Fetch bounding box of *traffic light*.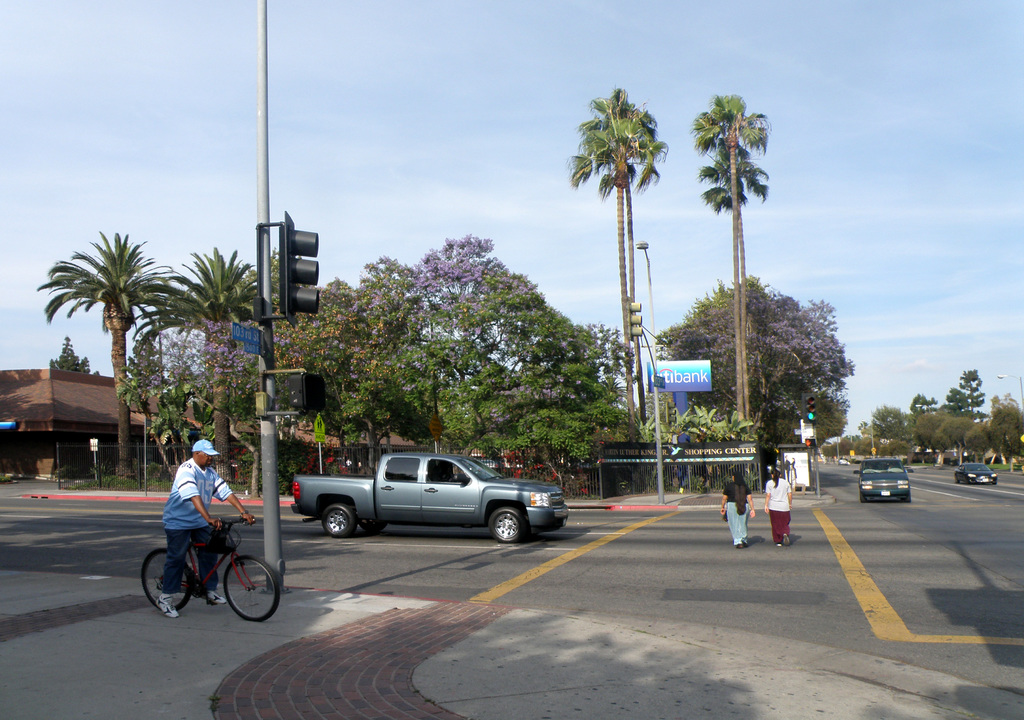
Bbox: 291/373/326/413.
